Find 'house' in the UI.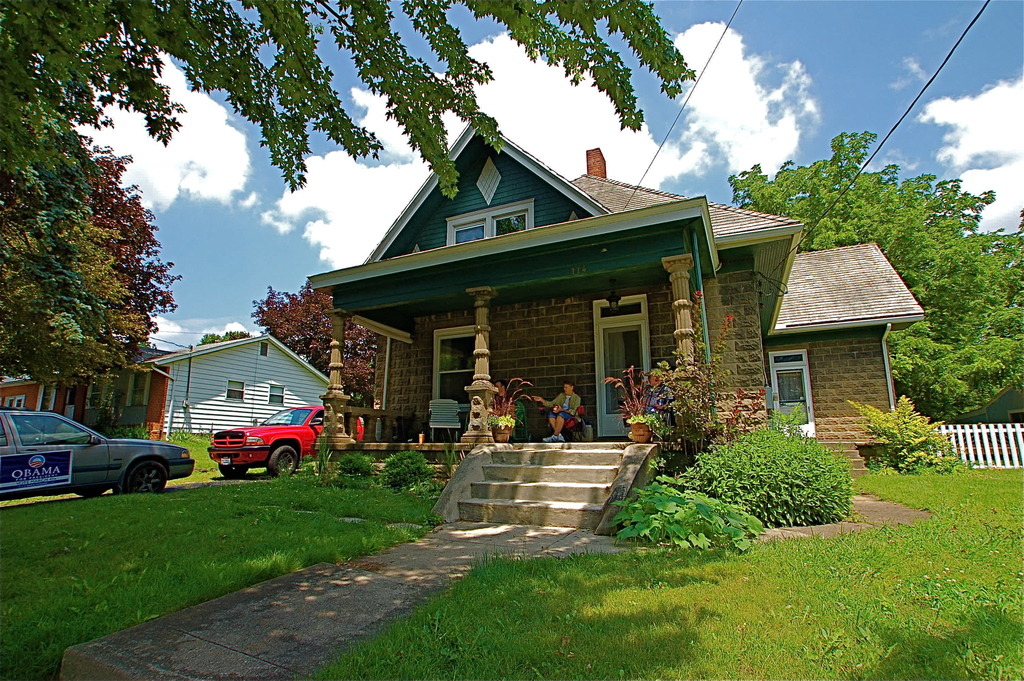
UI element at select_region(308, 106, 926, 544).
